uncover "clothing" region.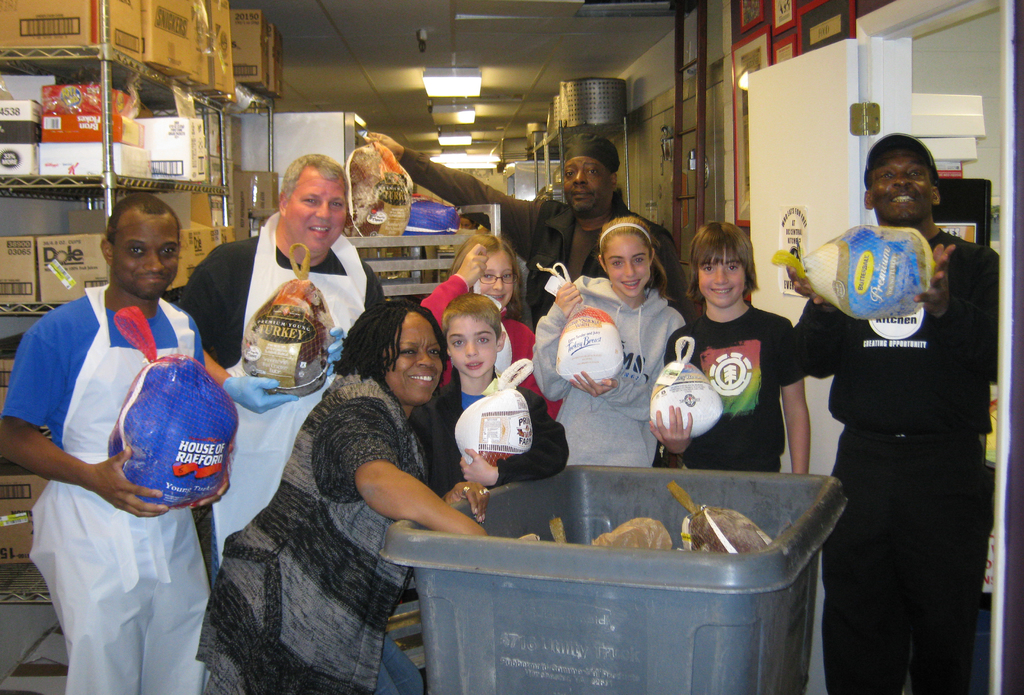
Uncovered: region(798, 230, 1002, 694).
